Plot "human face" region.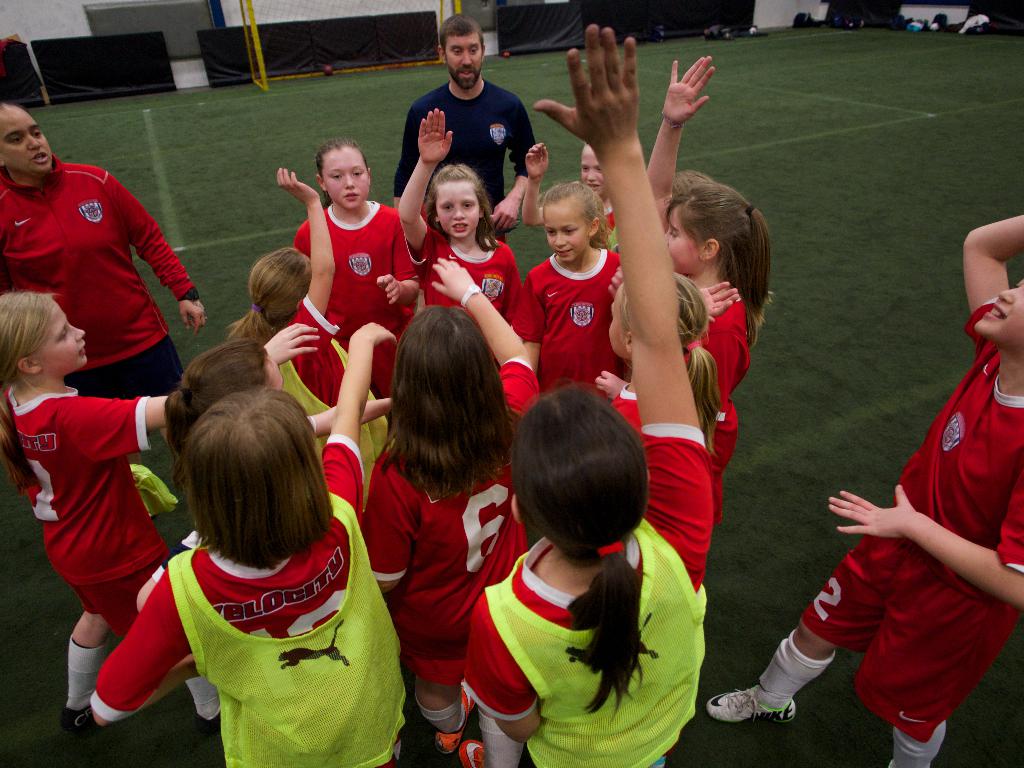
Plotted at 541,203,591,264.
